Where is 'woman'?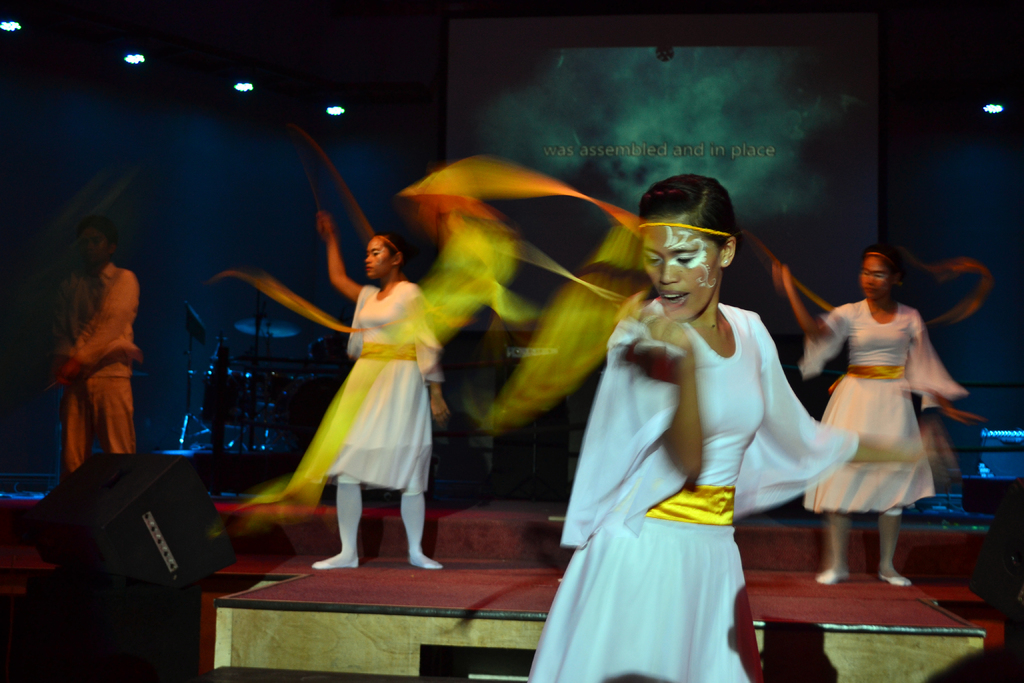
pyautogui.locateOnScreen(766, 242, 984, 587).
